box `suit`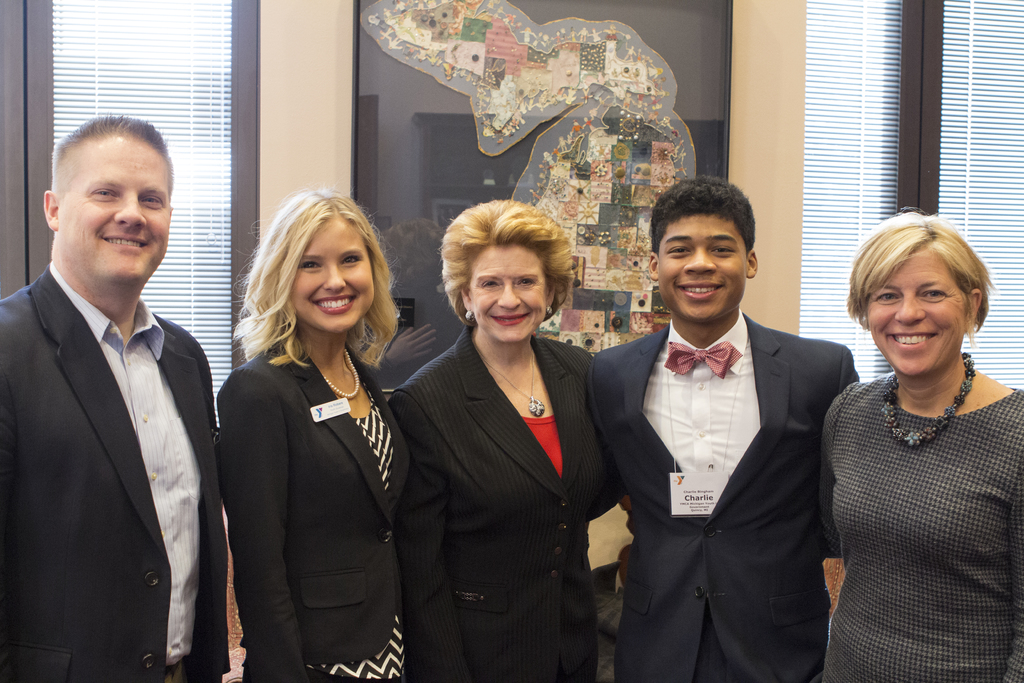
x1=390 y1=322 x2=604 y2=682
